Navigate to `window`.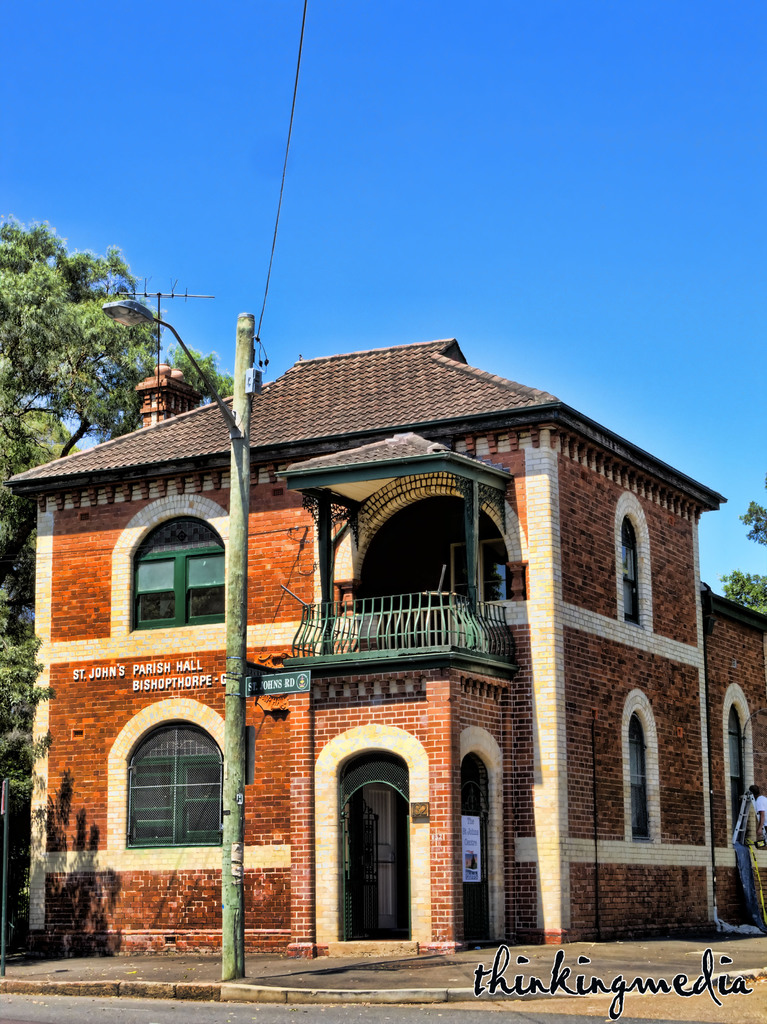
Navigation target: crop(116, 704, 227, 858).
